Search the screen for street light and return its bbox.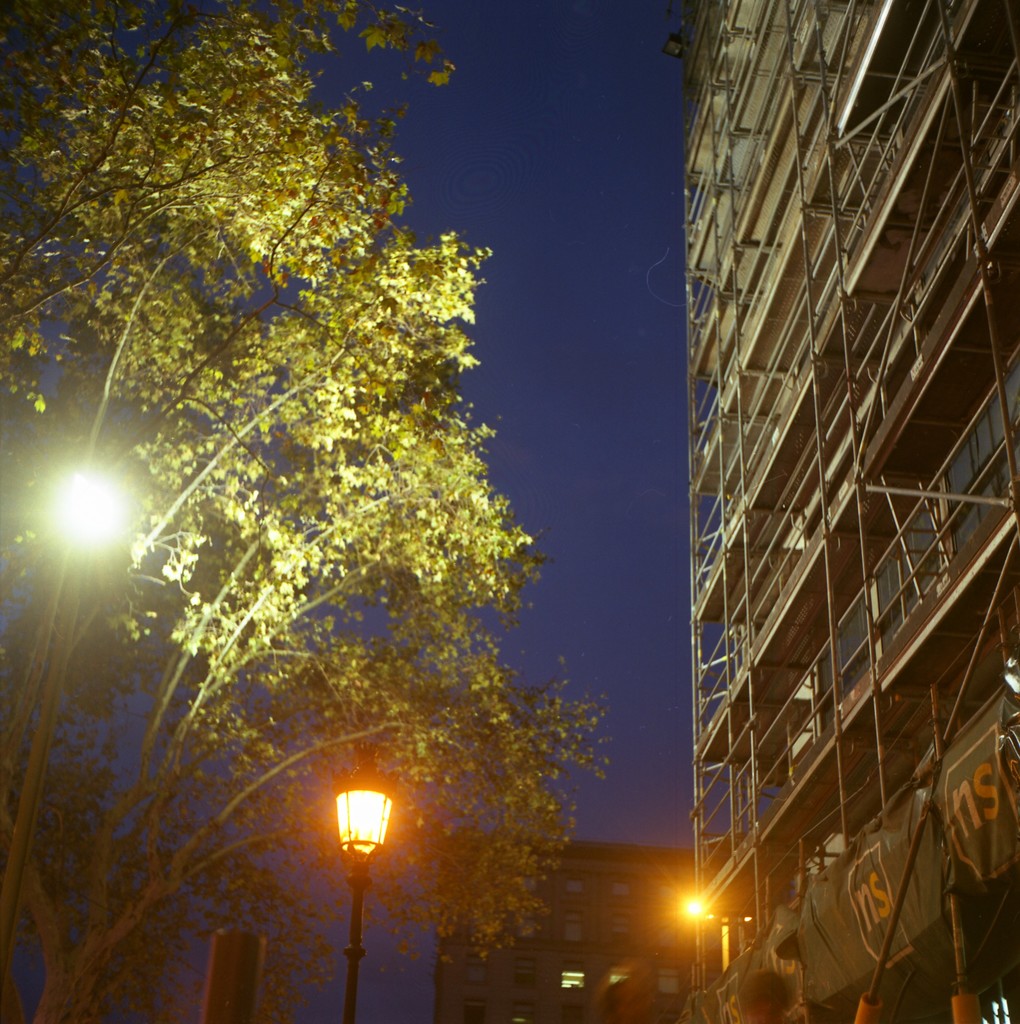
Found: [left=326, top=754, right=391, bottom=1022].
